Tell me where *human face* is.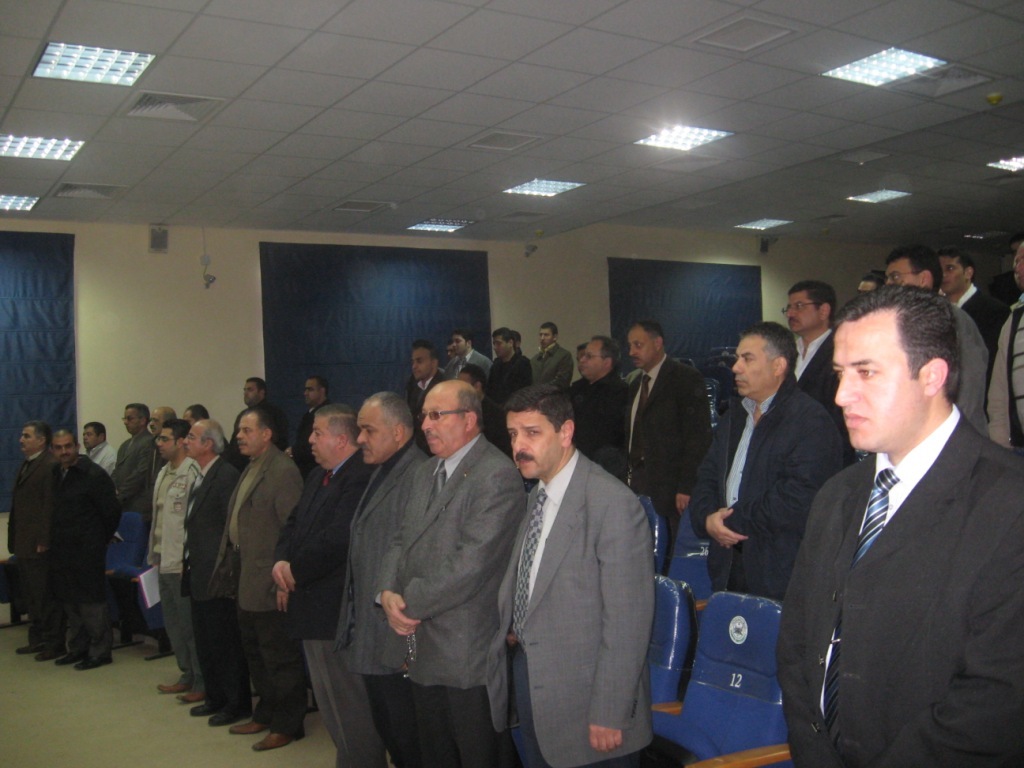
*human face* is at 235/416/262/457.
